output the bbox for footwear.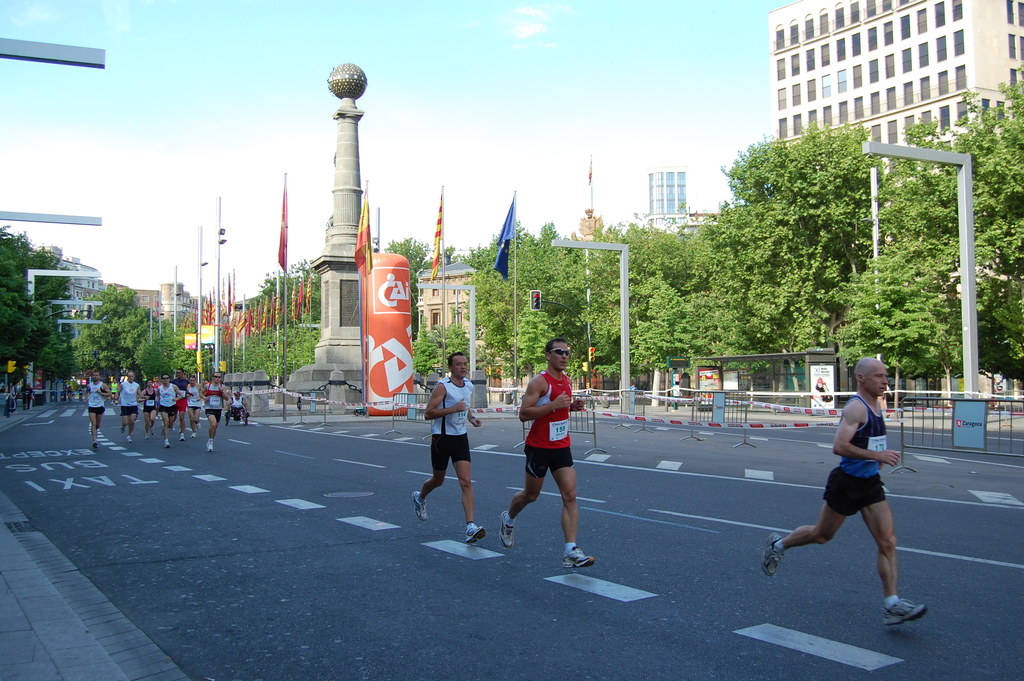
{"x1": 173, "y1": 429, "x2": 182, "y2": 444}.
